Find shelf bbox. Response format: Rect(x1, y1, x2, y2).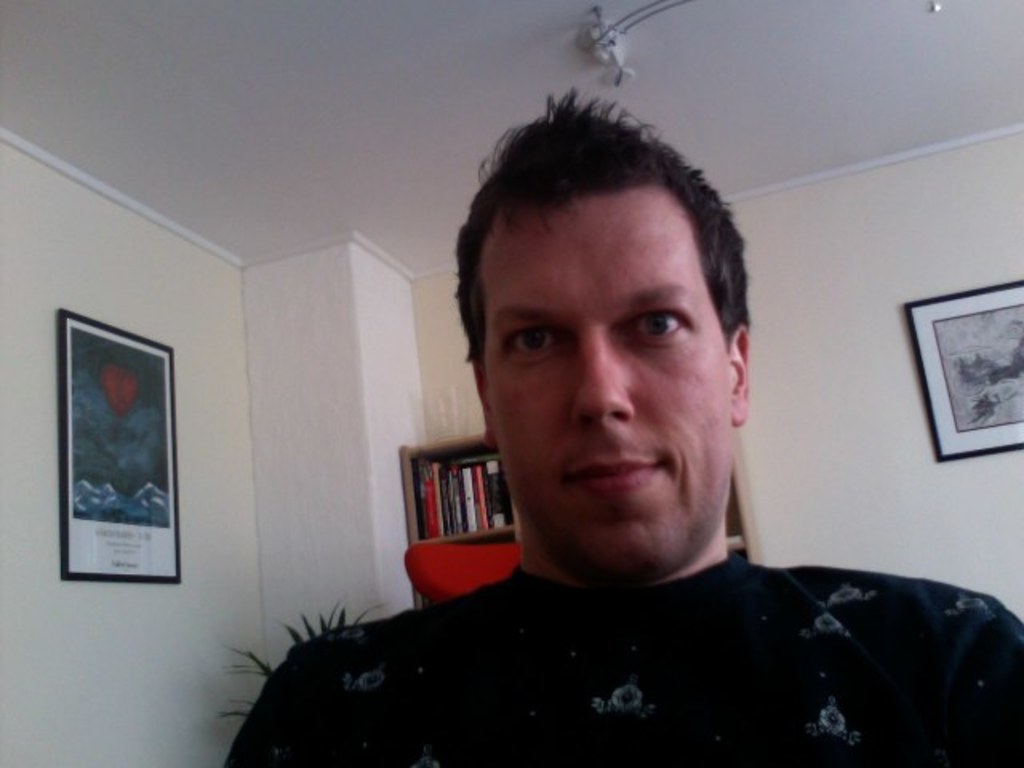
Rect(398, 438, 768, 608).
